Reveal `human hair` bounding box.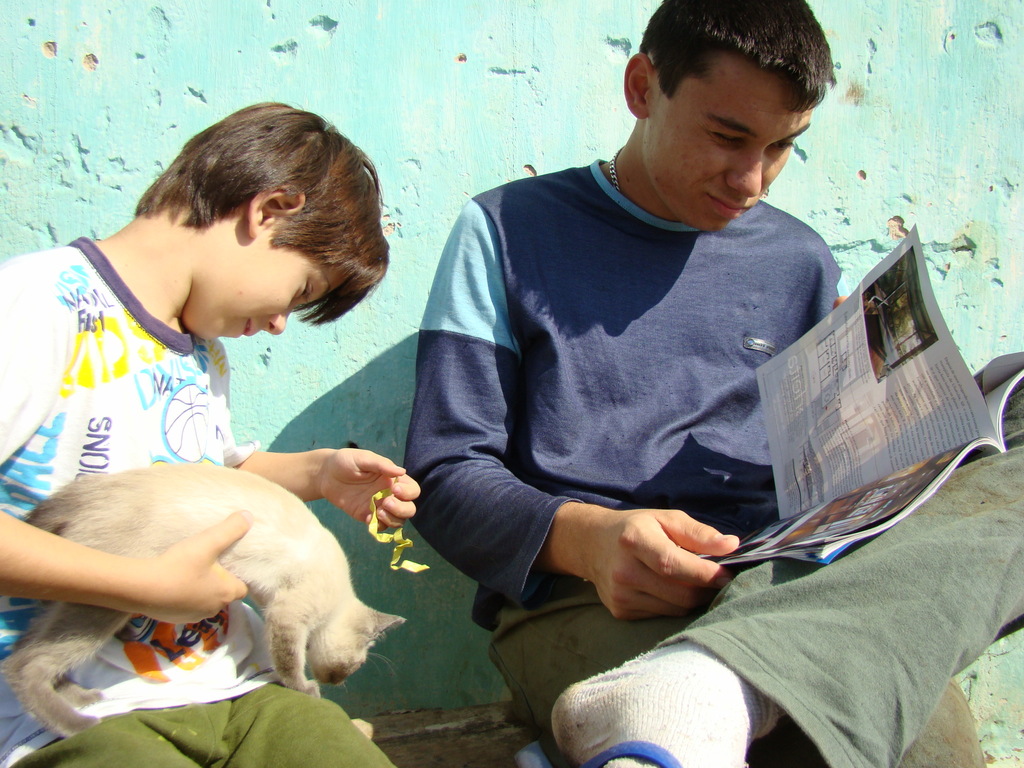
Revealed: bbox=[617, 5, 830, 152].
